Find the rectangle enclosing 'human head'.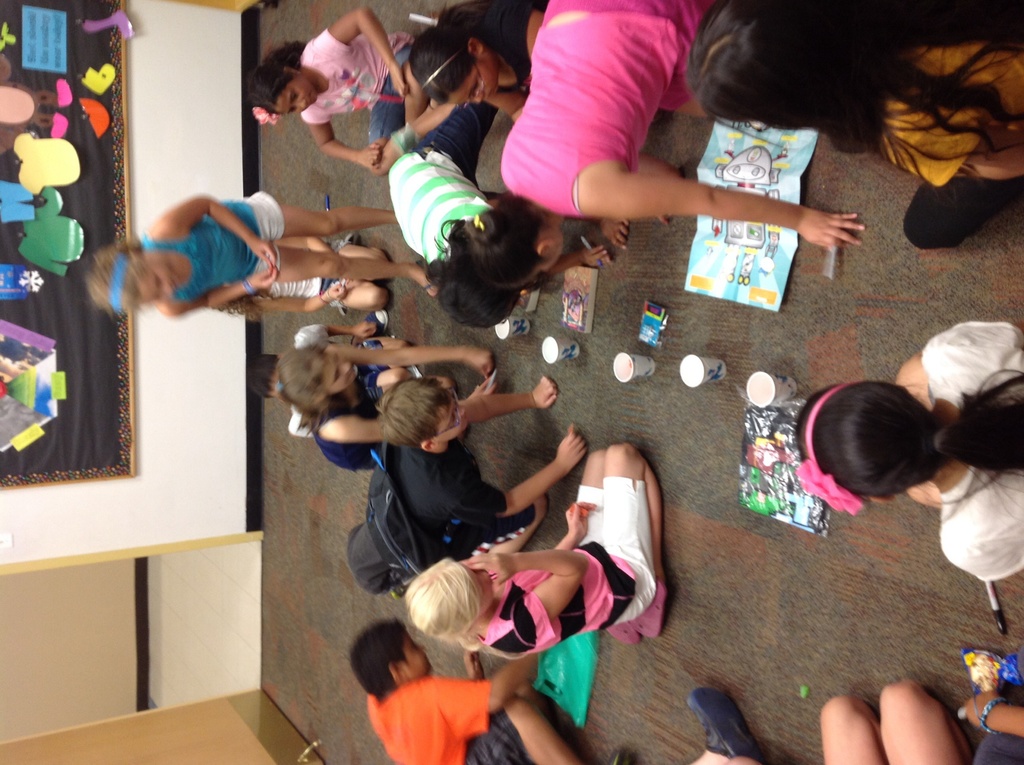
{"x1": 86, "y1": 241, "x2": 174, "y2": 310}.
